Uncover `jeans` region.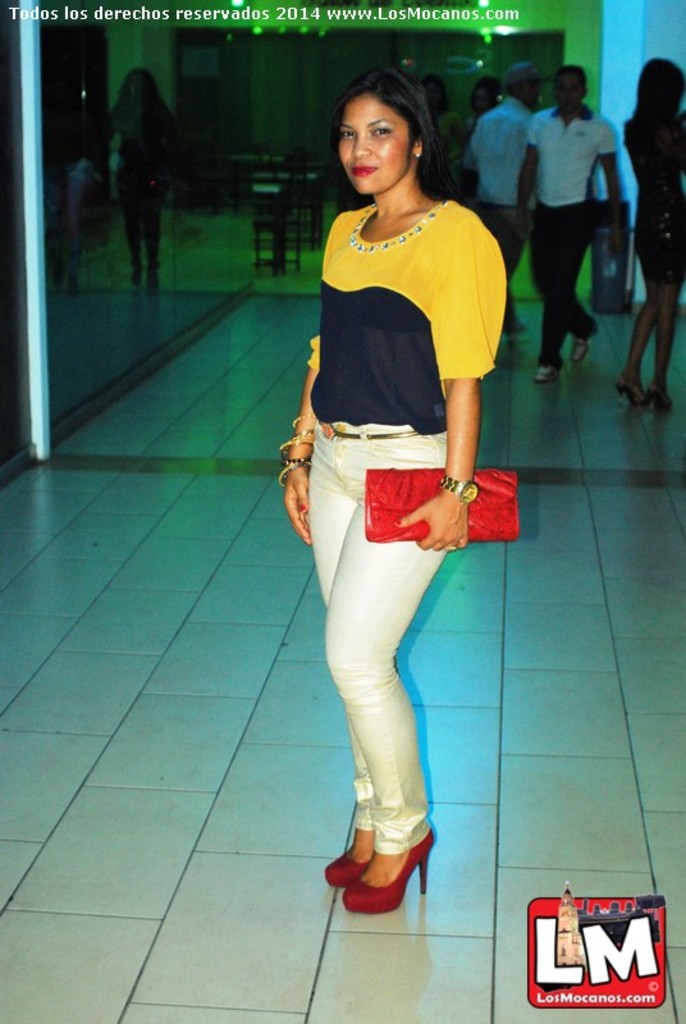
Uncovered: {"x1": 531, "y1": 200, "x2": 594, "y2": 362}.
